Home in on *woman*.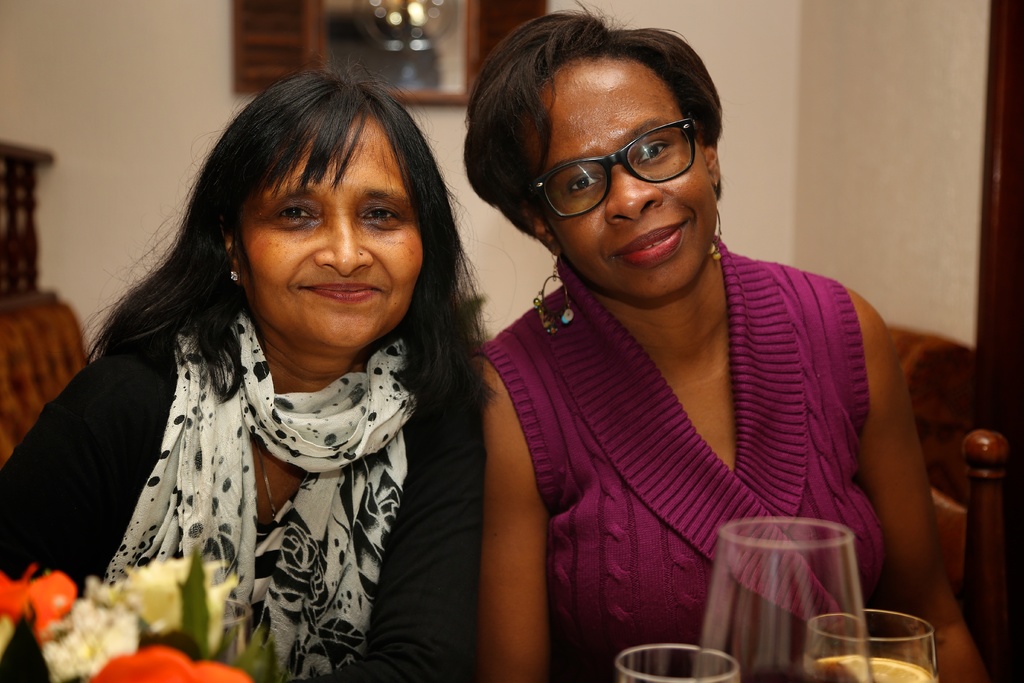
Homed in at Rect(474, 1, 991, 682).
